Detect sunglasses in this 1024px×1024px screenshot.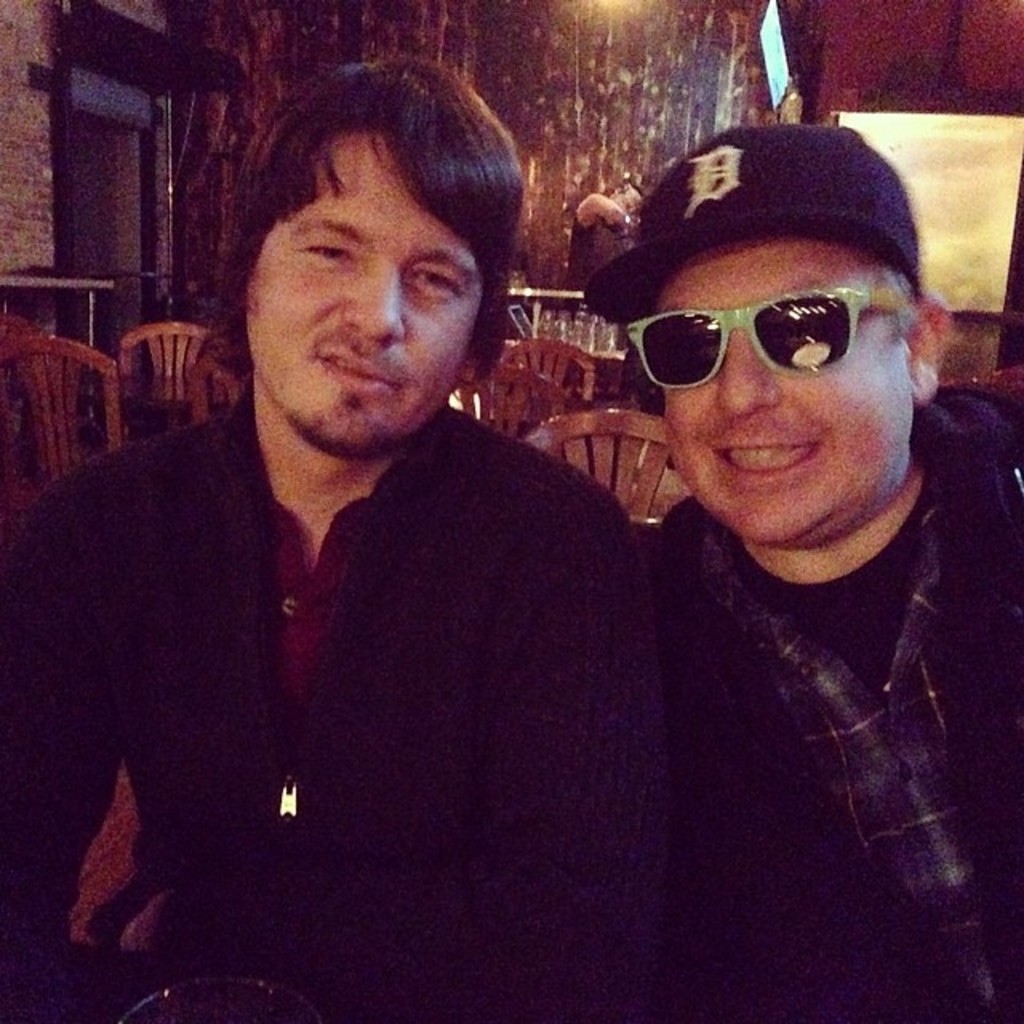
Detection: x1=629 y1=280 x2=910 y2=389.
